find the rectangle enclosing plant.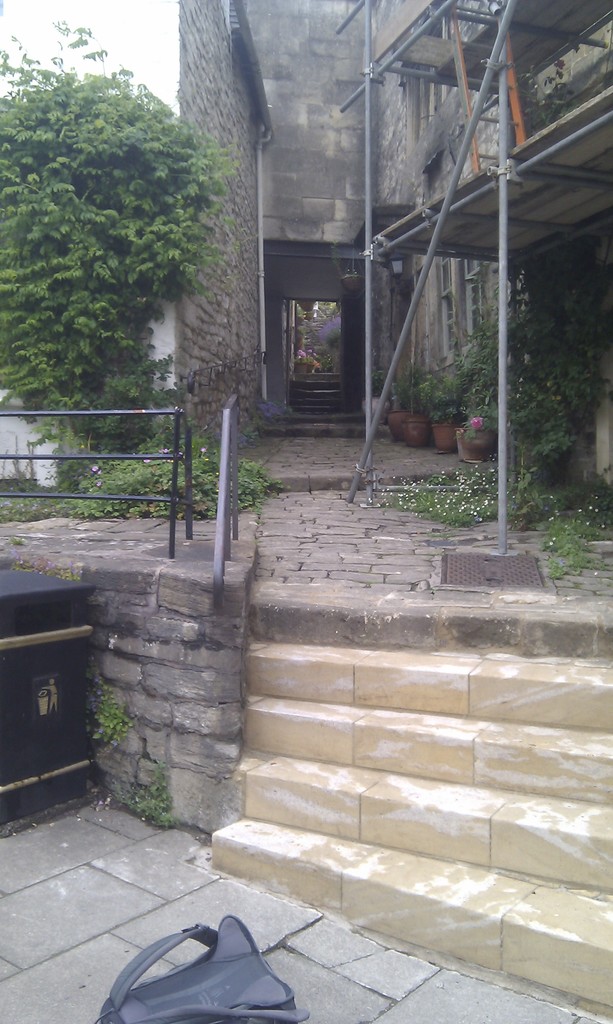
crop(409, 362, 428, 415).
